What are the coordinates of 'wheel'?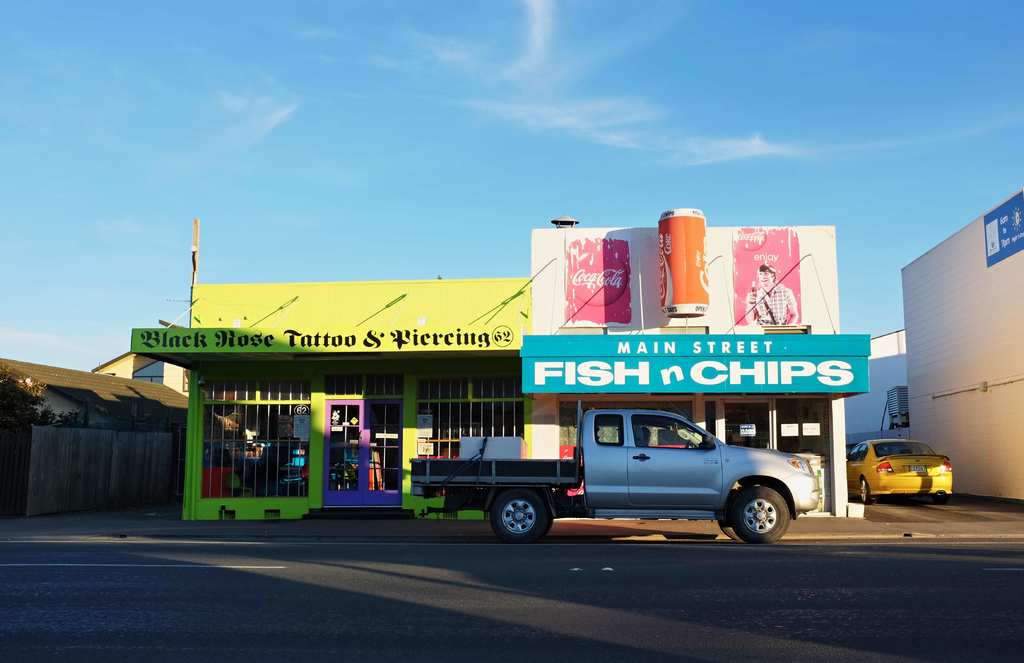
box=[490, 488, 545, 543].
